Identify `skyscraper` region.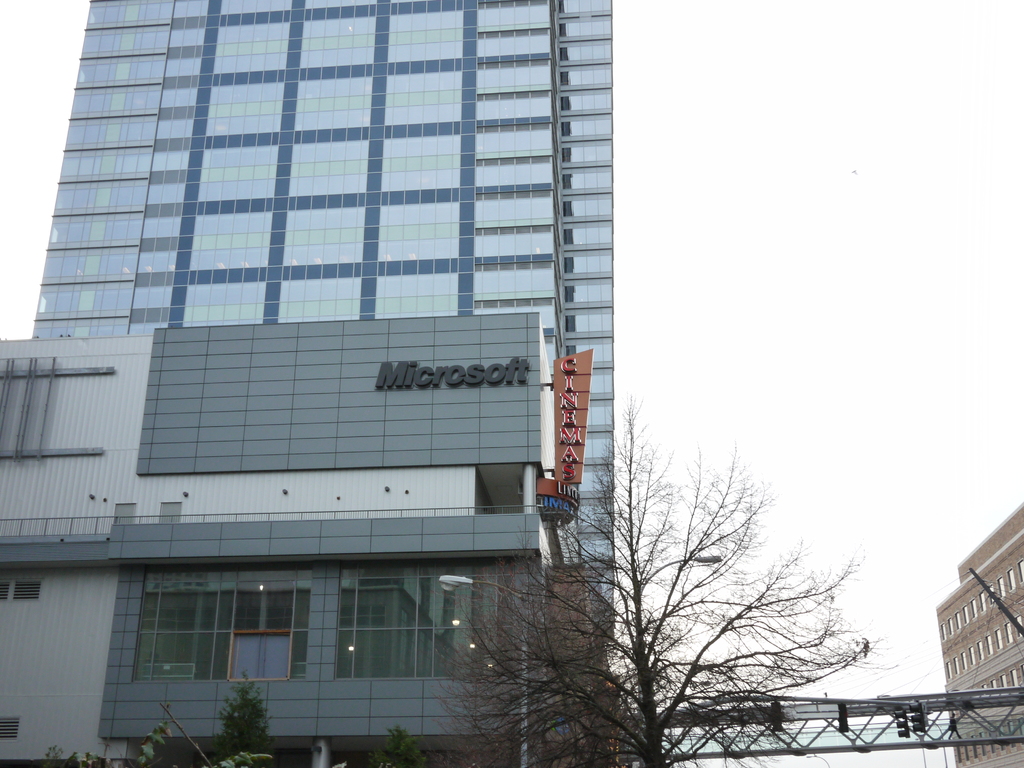
Region: select_region(19, 21, 644, 627).
